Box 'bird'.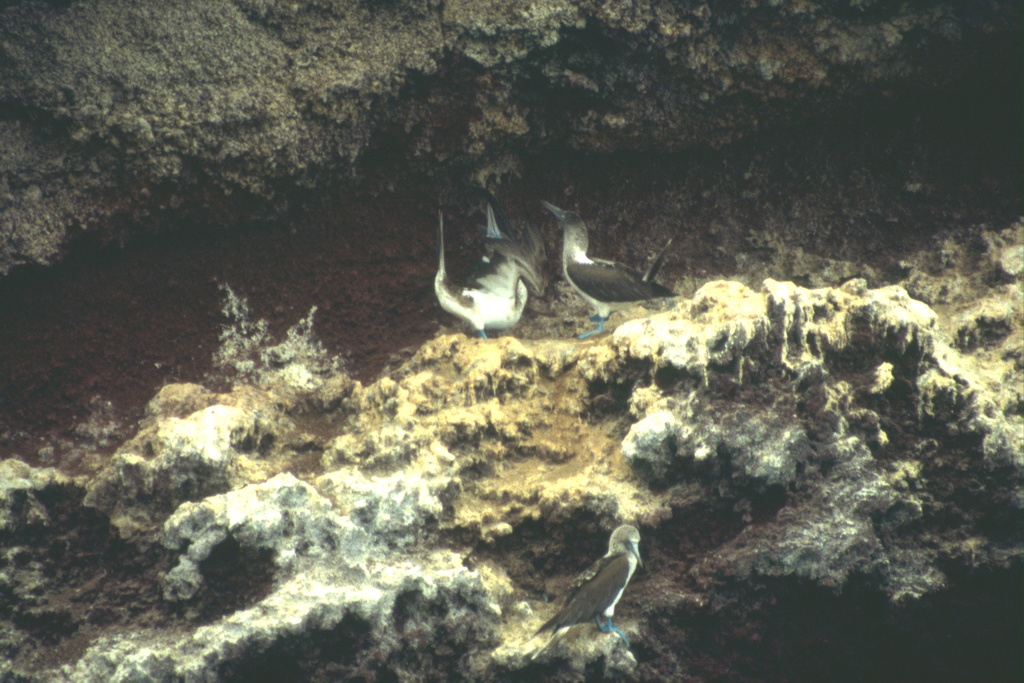
rect(430, 193, 530, 342).
